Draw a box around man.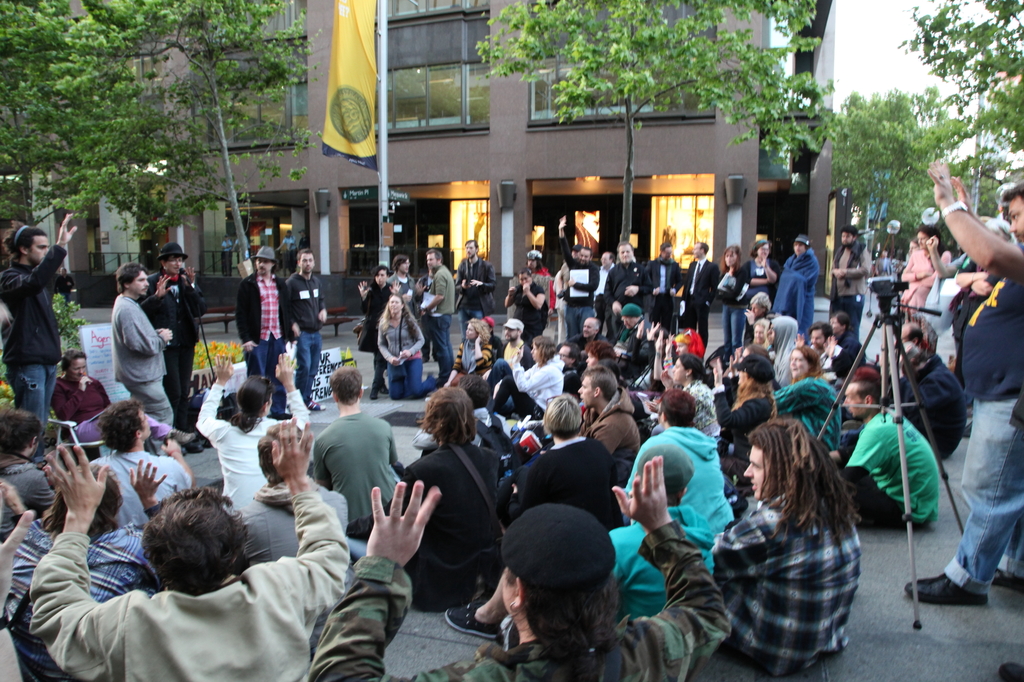
[left=642, top=240, right=687, bottom=328].
